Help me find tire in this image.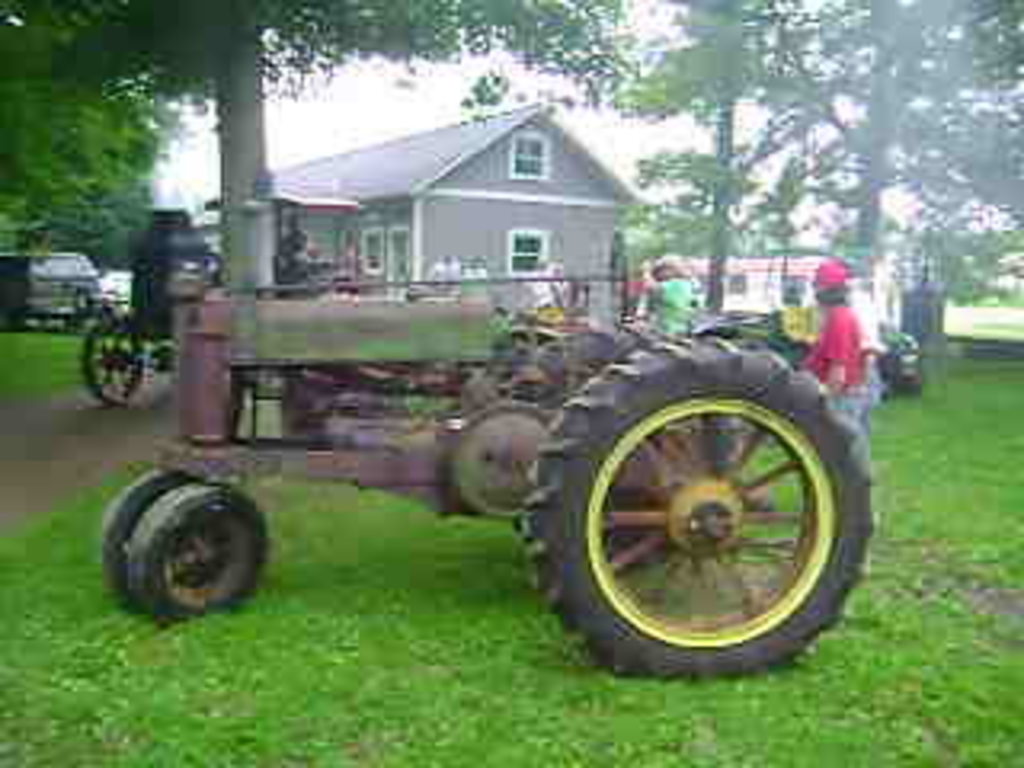
Found it: locate(525, 333, 877, 682).
